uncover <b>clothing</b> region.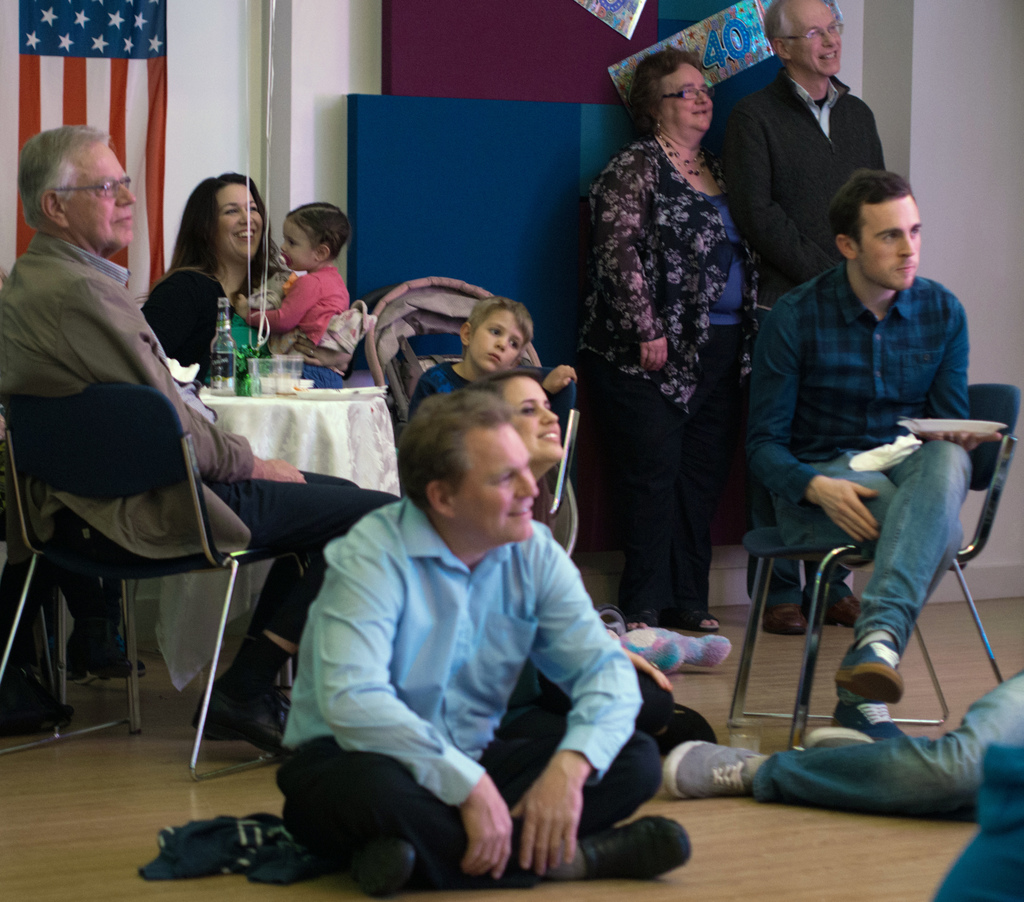
Uncovered: 751, 253, 977, 664.
